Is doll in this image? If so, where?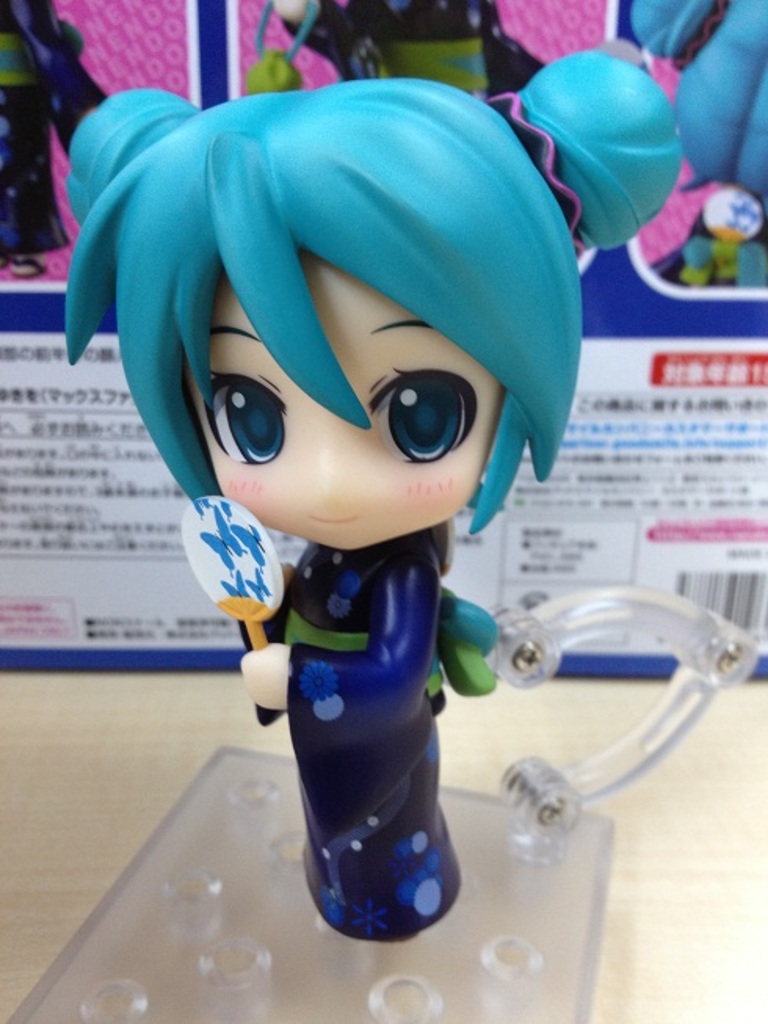
Yes, at [x1=61, y1=103, x2=591, y2=900].
